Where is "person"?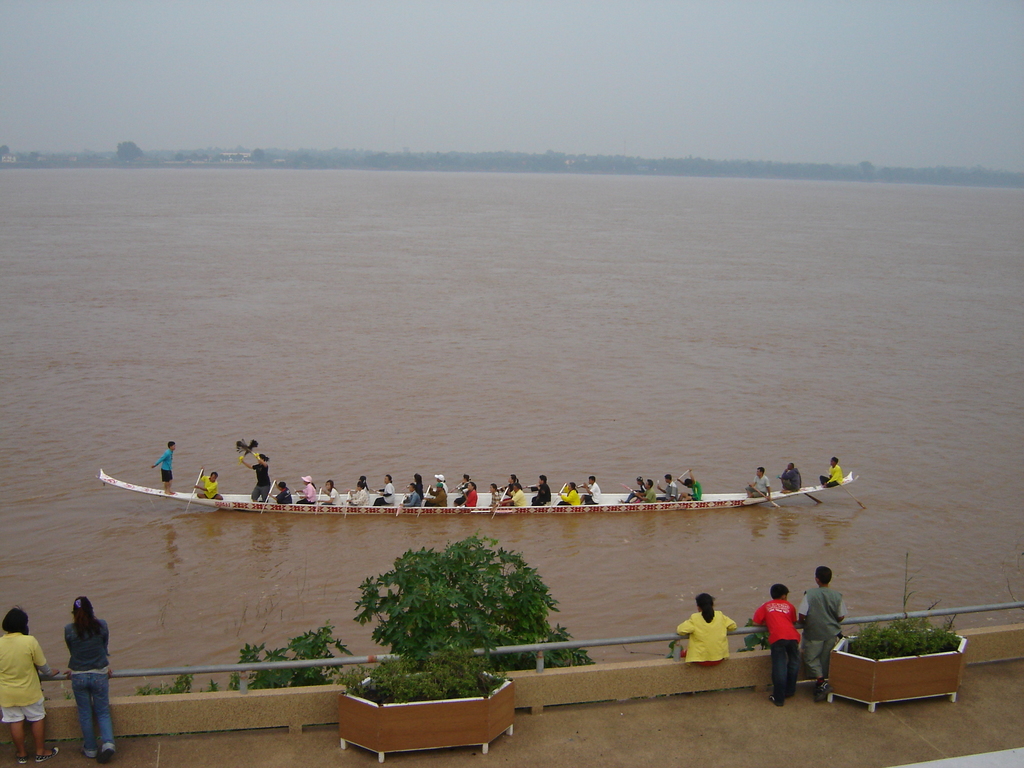
box=[529, 476, 550, 507].
